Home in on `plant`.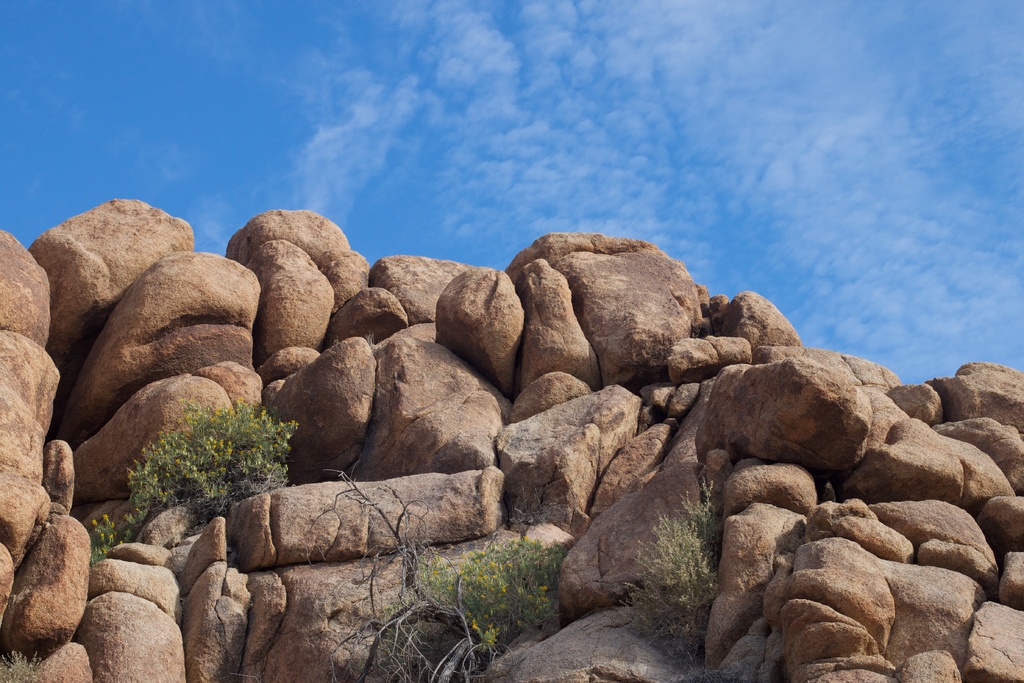
Homed in at box(88, 396, 299, 565).
